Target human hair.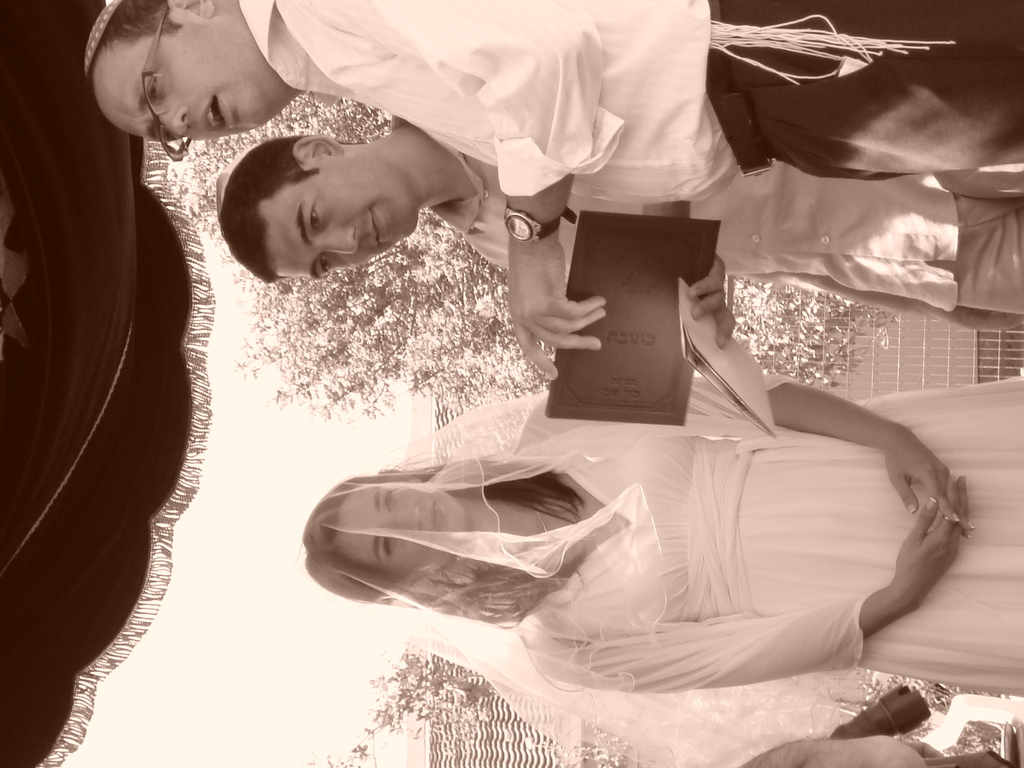
Target region: bbox(298, 451, 578, 634).
